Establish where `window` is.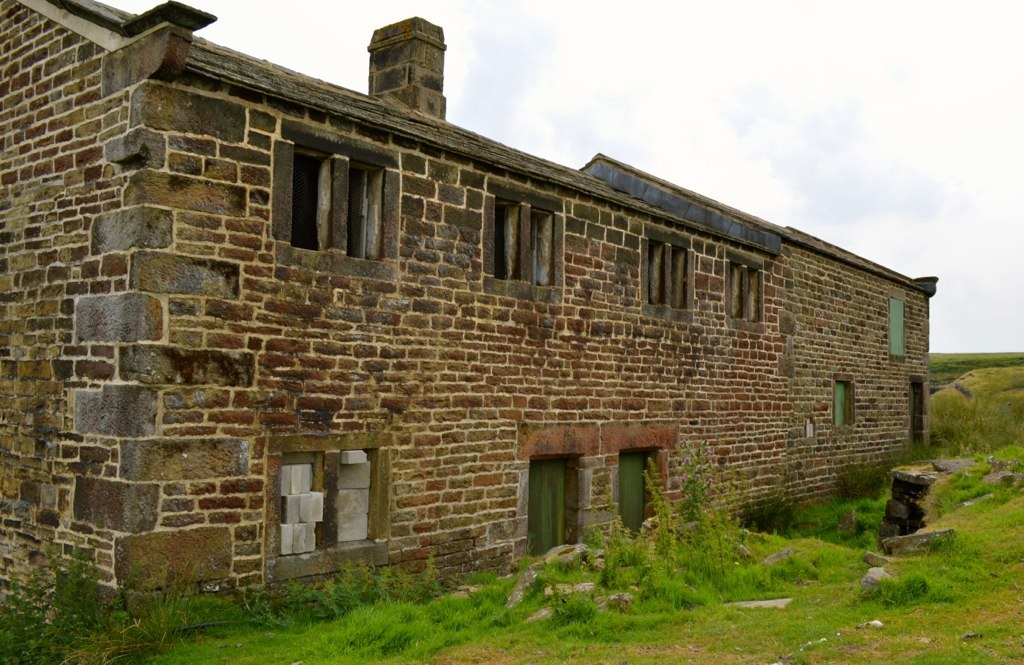
Established at bbox=[293, 135, 390, 263].
